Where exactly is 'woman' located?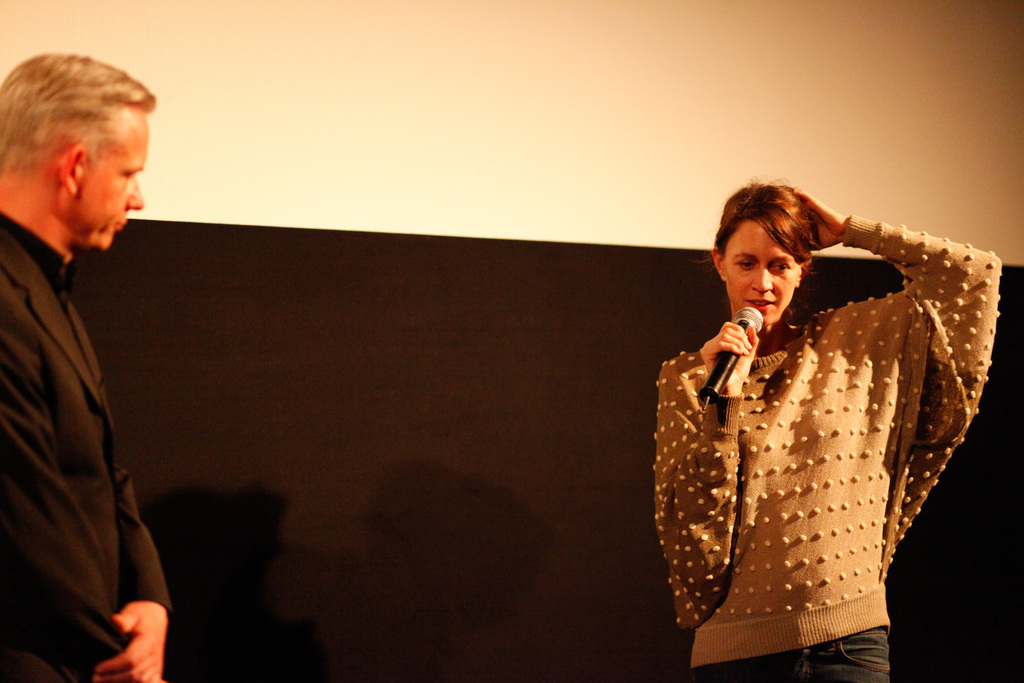
Its bounding box is left=632, top=166, right=986, bottom=666.
